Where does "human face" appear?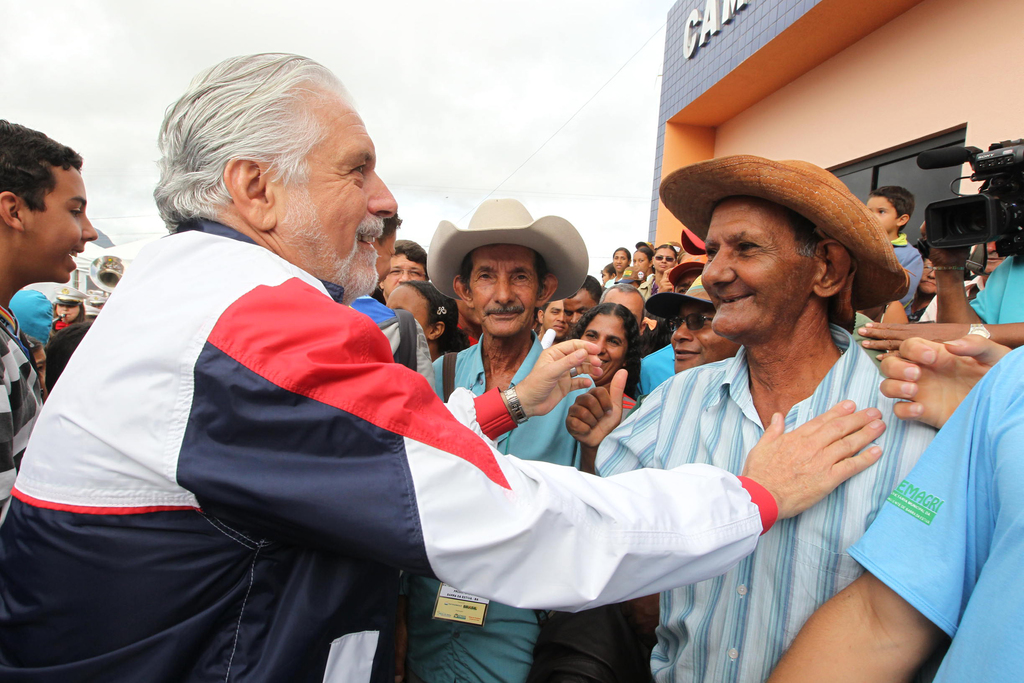
Appears at [863, 188, 900, 235].
